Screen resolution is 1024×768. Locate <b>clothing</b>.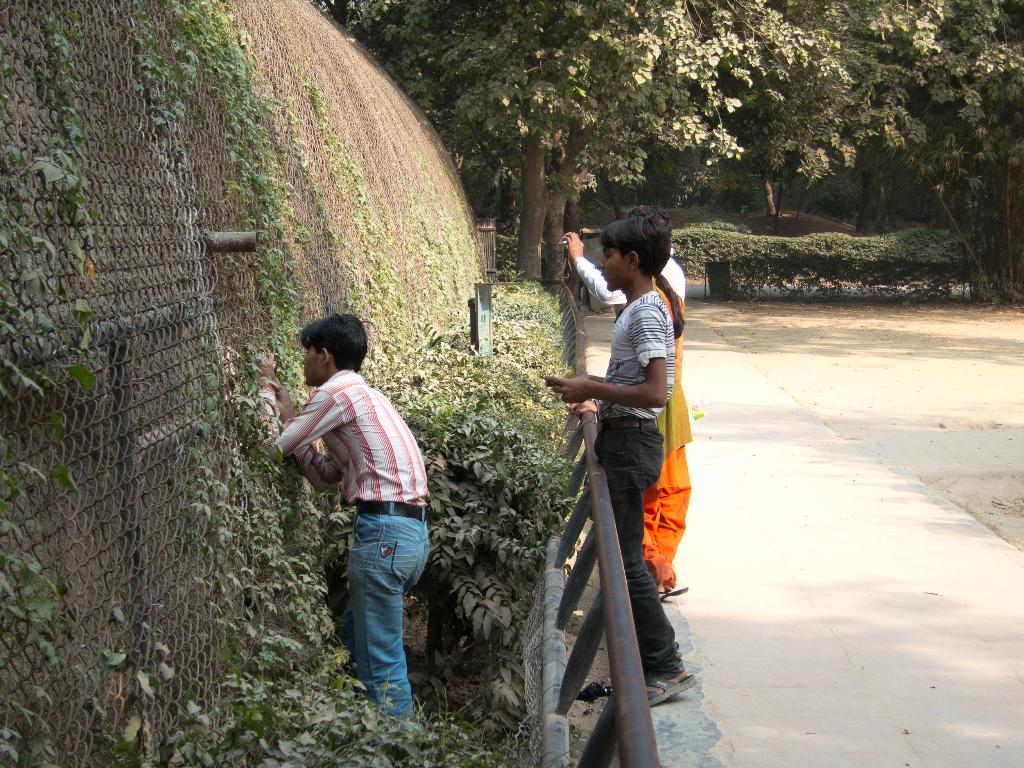
x1=589, y1=288, x2=682, y2=685.
